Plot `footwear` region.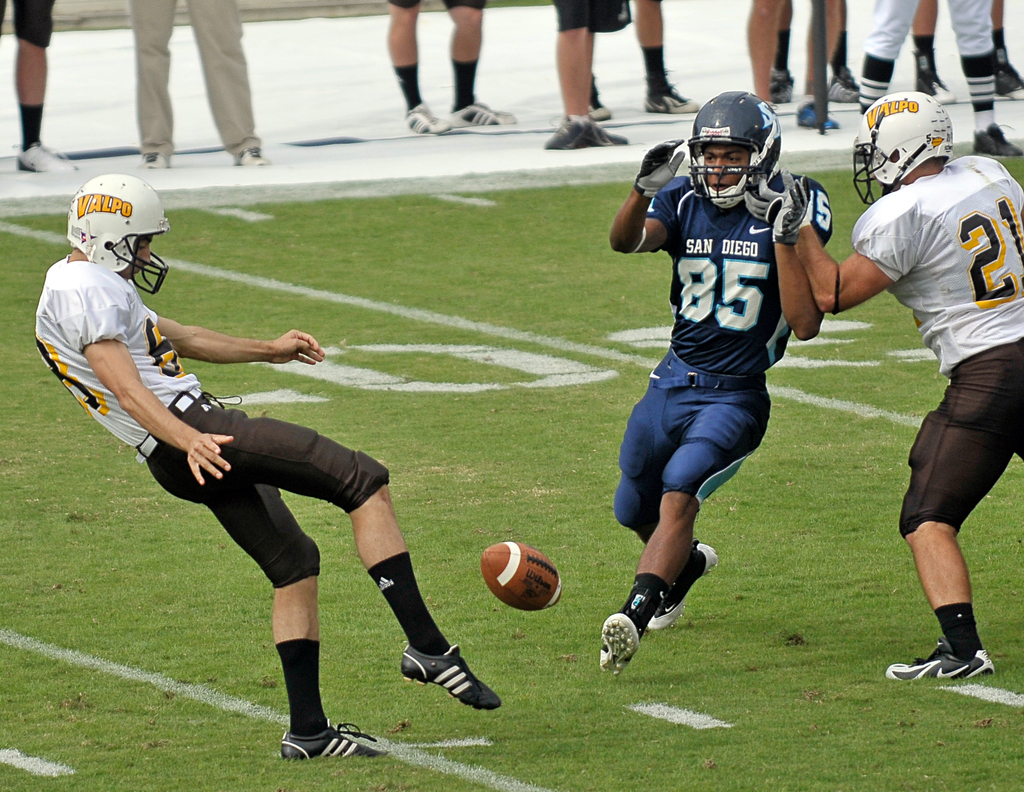
Plotted at 972:119:1023:157.
